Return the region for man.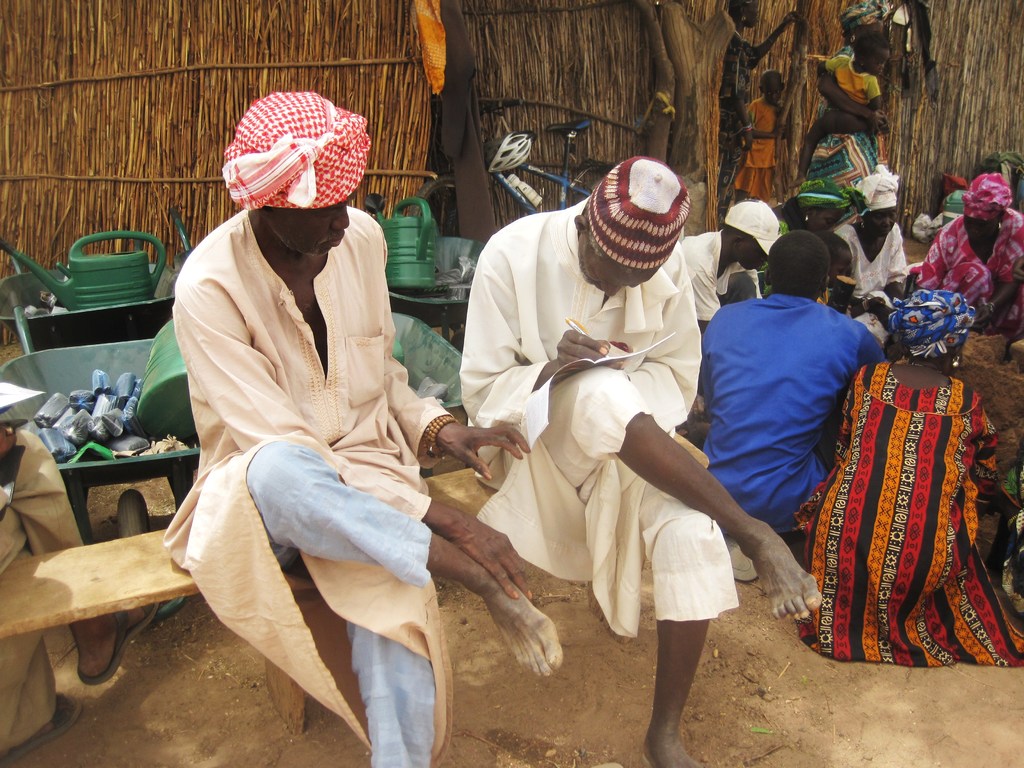
694, 225, 900, 636.
